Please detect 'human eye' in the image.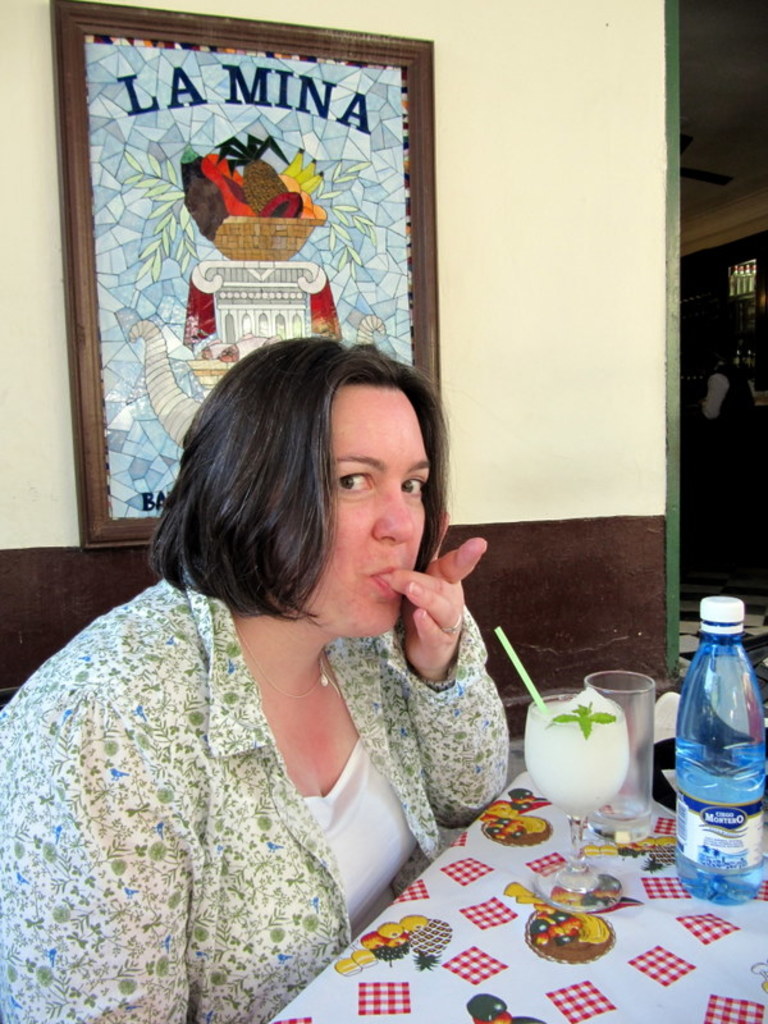
locate(401, 470, 428, 504).
